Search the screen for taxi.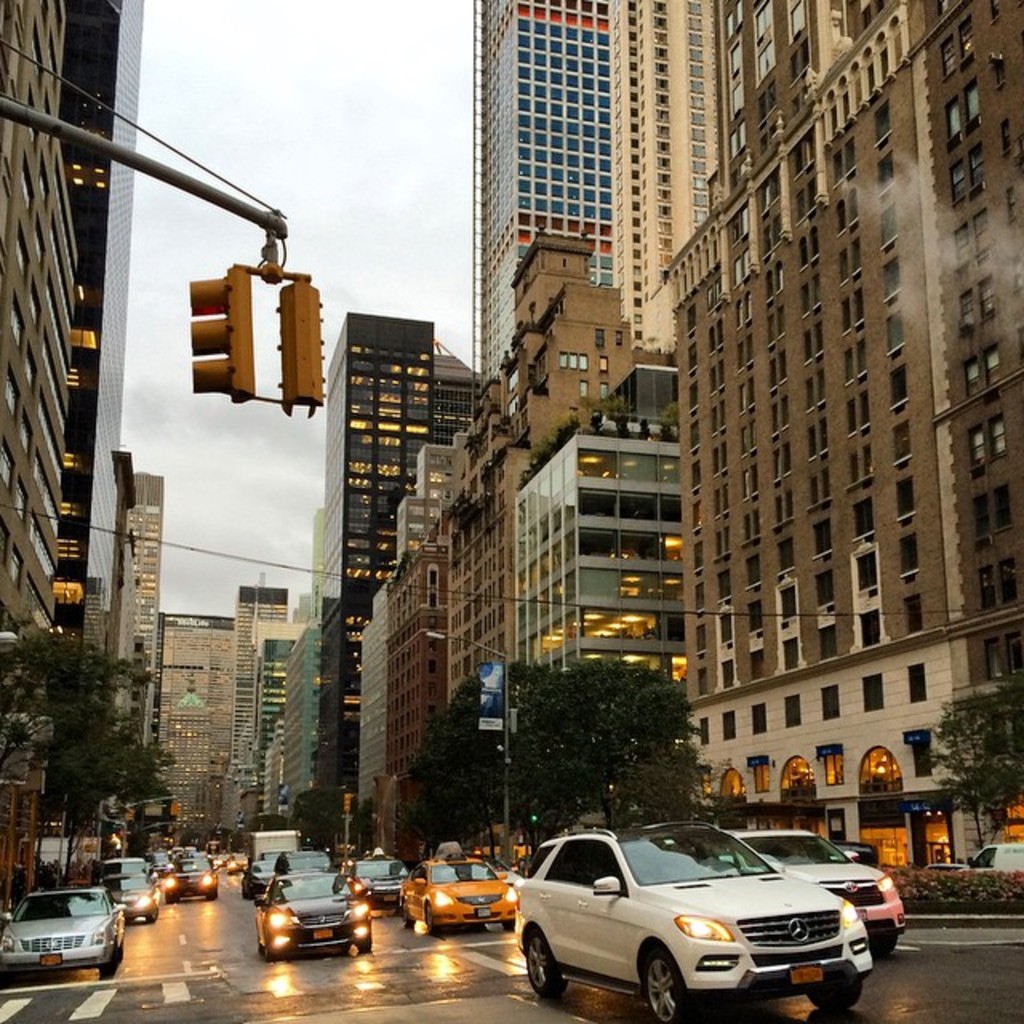
Found at (523,810,886,1016).
